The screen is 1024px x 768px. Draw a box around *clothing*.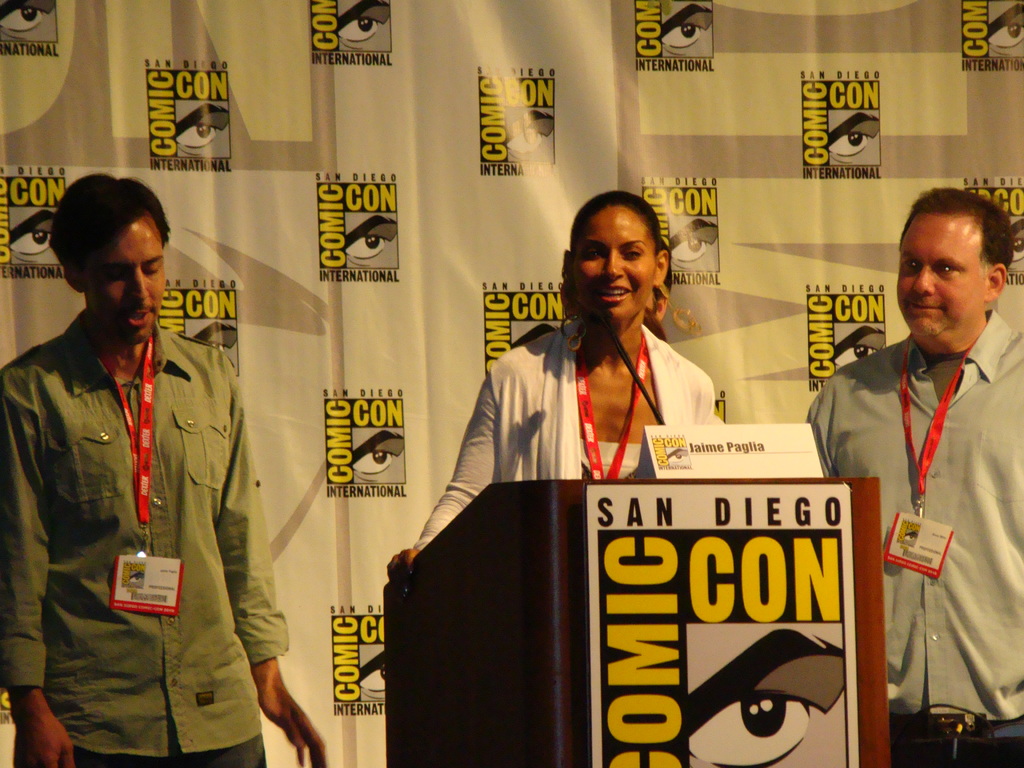
{"left": 72, "top": 739, "right": 269, "bottom": 767}.
